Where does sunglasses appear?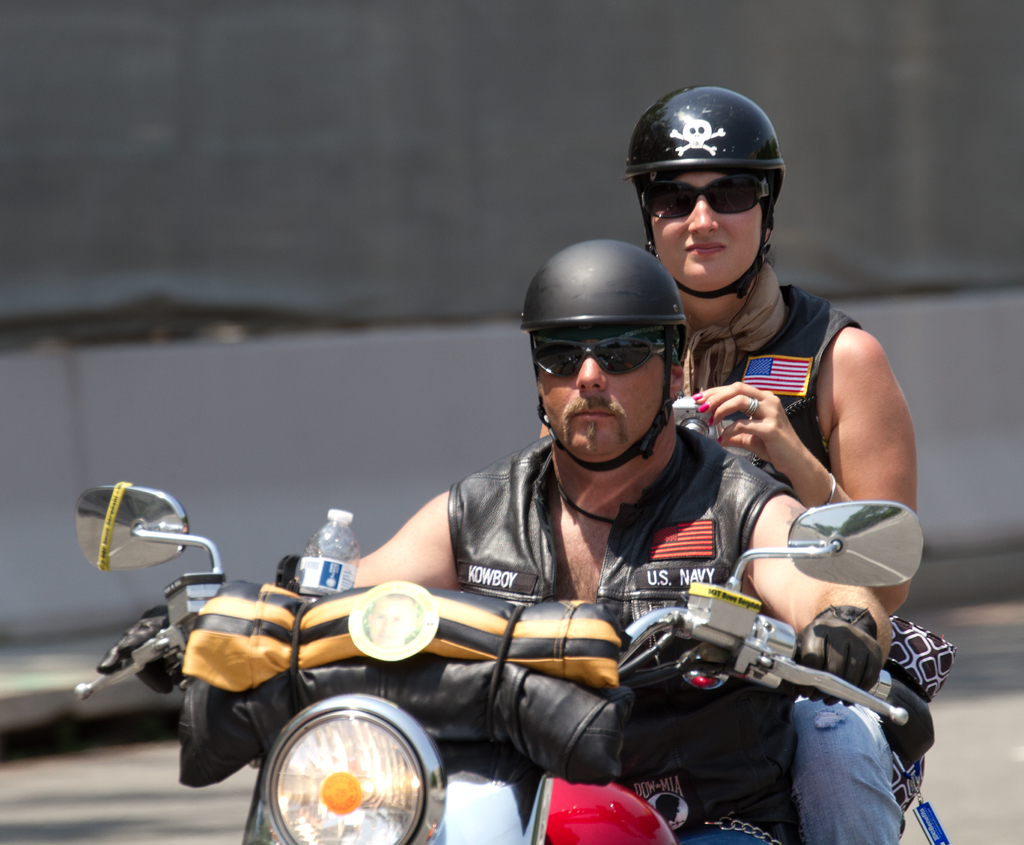
Appears at [left=527, top=338, right=669, bottom=379].
